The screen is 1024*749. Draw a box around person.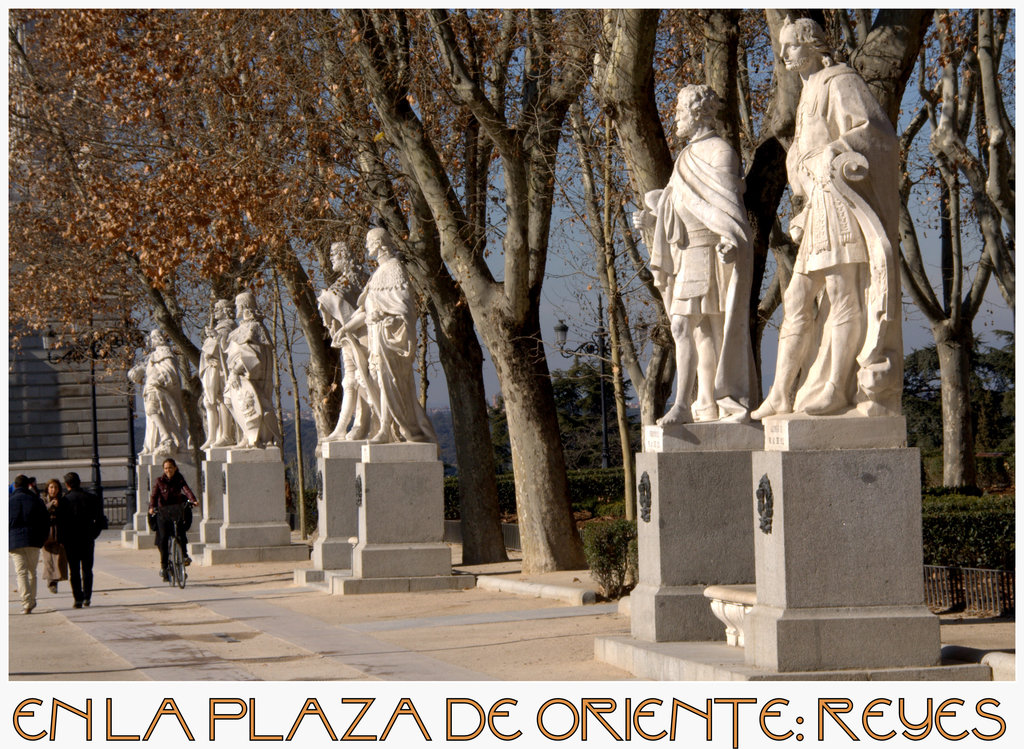
[x1=123, y1=324, x2=191, y2=459].
